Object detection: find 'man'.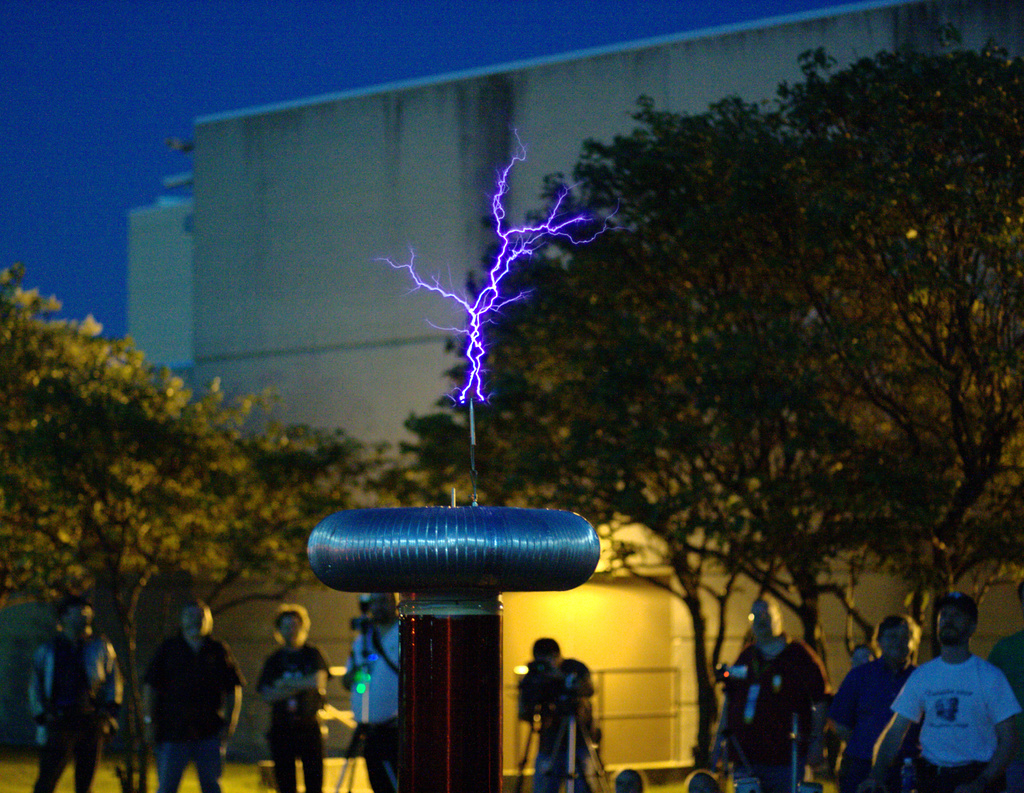
719:586:829:792.
